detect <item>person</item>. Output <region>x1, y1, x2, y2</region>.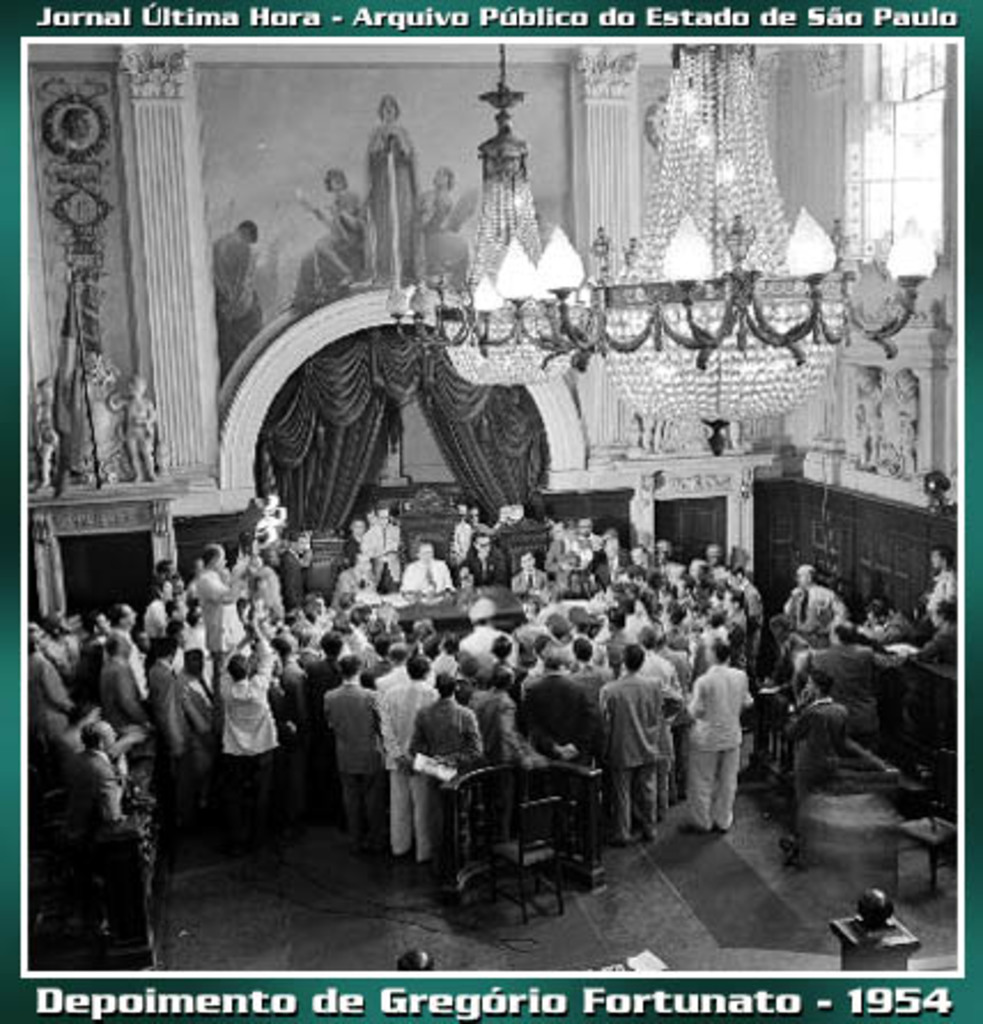
<region>531, 654, 602, 771</region>.
